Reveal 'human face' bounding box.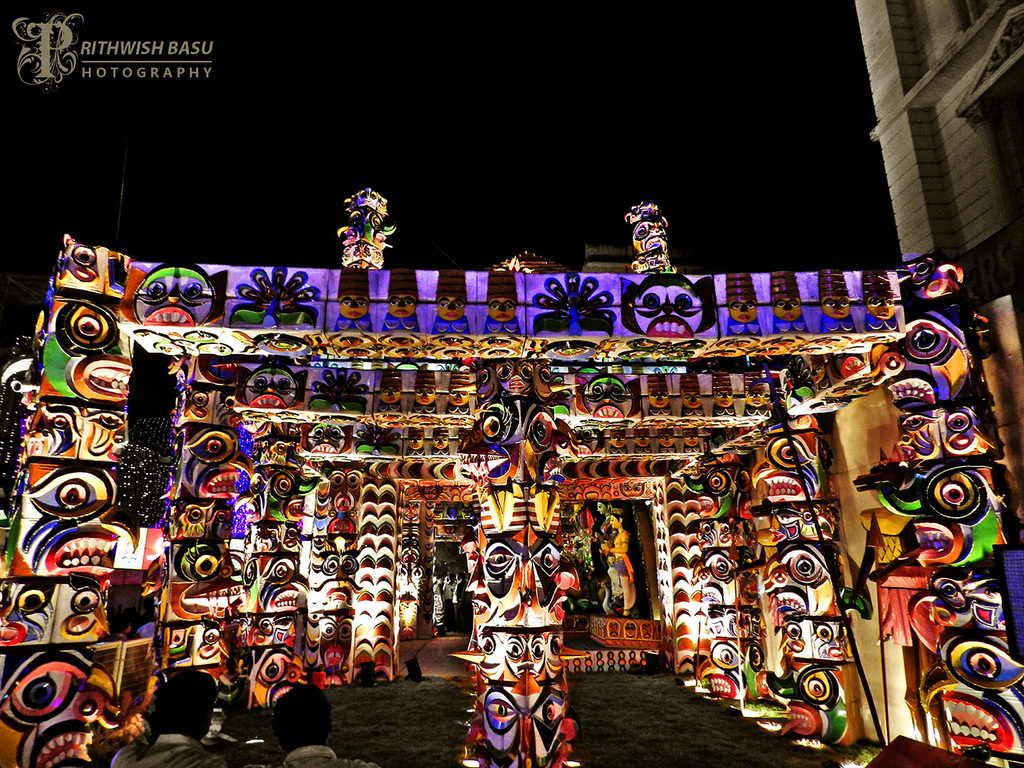
Revealed: x1=598, y1=502, x2=606, y2=514.
